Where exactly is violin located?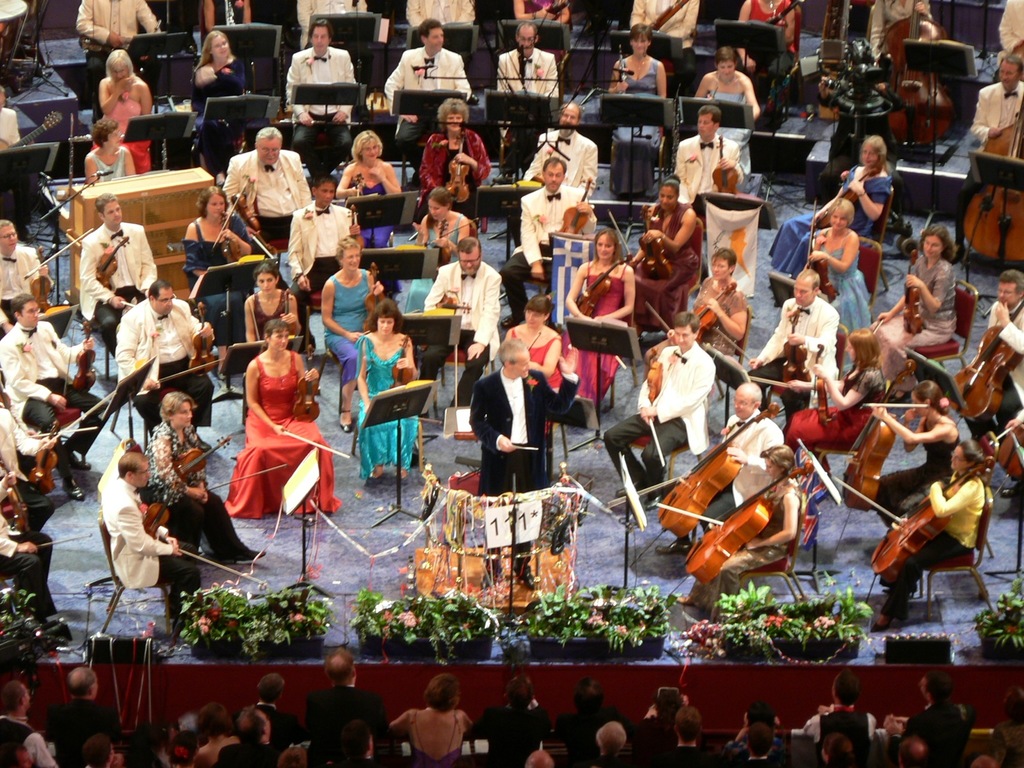
Its bounding box is bbox=(358, 262, 402, 331).
